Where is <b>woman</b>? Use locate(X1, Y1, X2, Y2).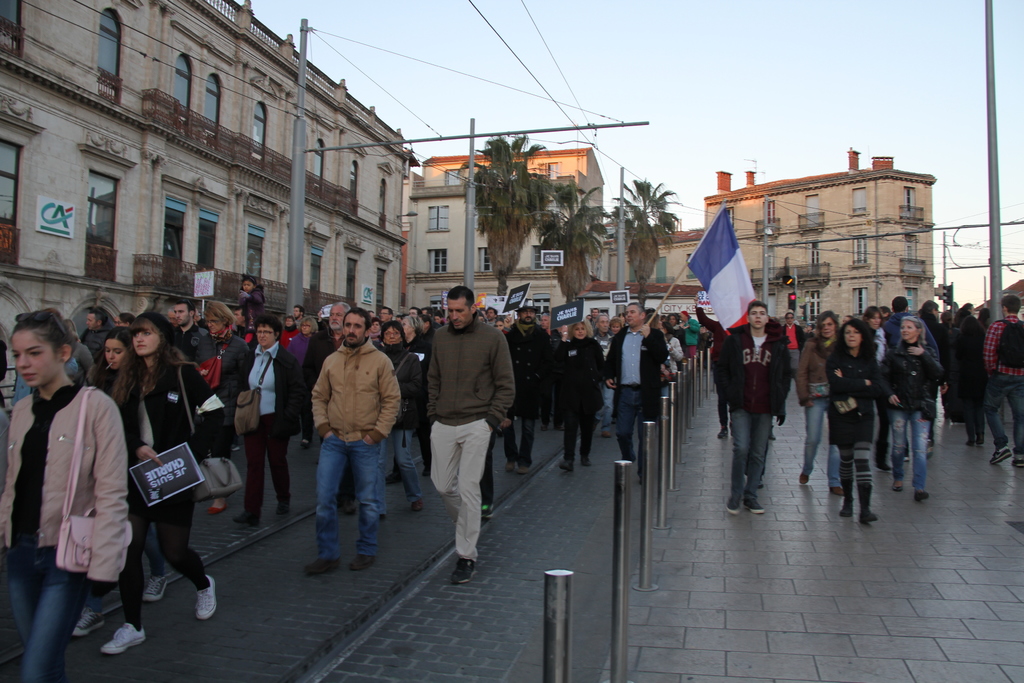
locate(278, 315, 321, 457).
